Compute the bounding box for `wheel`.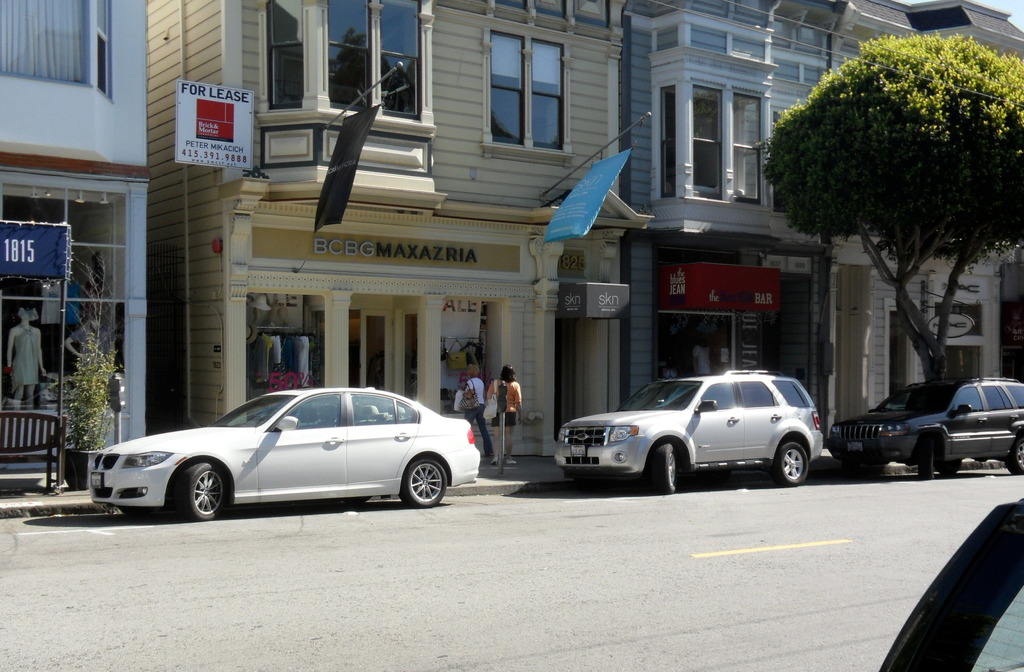
Rect(941, 461, 959, 480).
